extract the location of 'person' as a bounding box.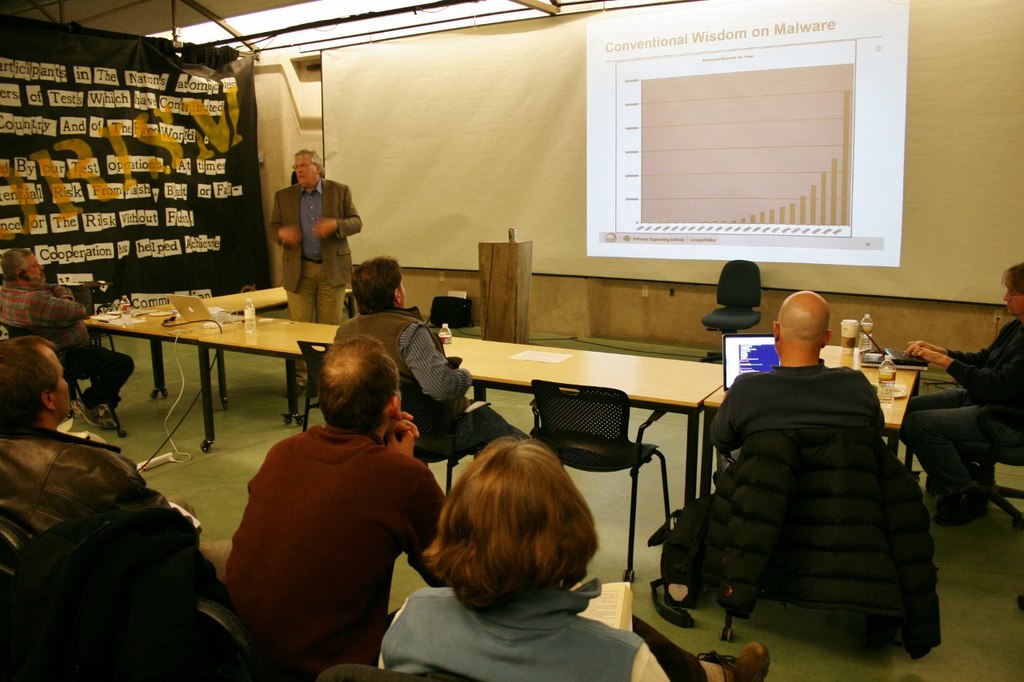
BBox(267, 146, 362, 320).
